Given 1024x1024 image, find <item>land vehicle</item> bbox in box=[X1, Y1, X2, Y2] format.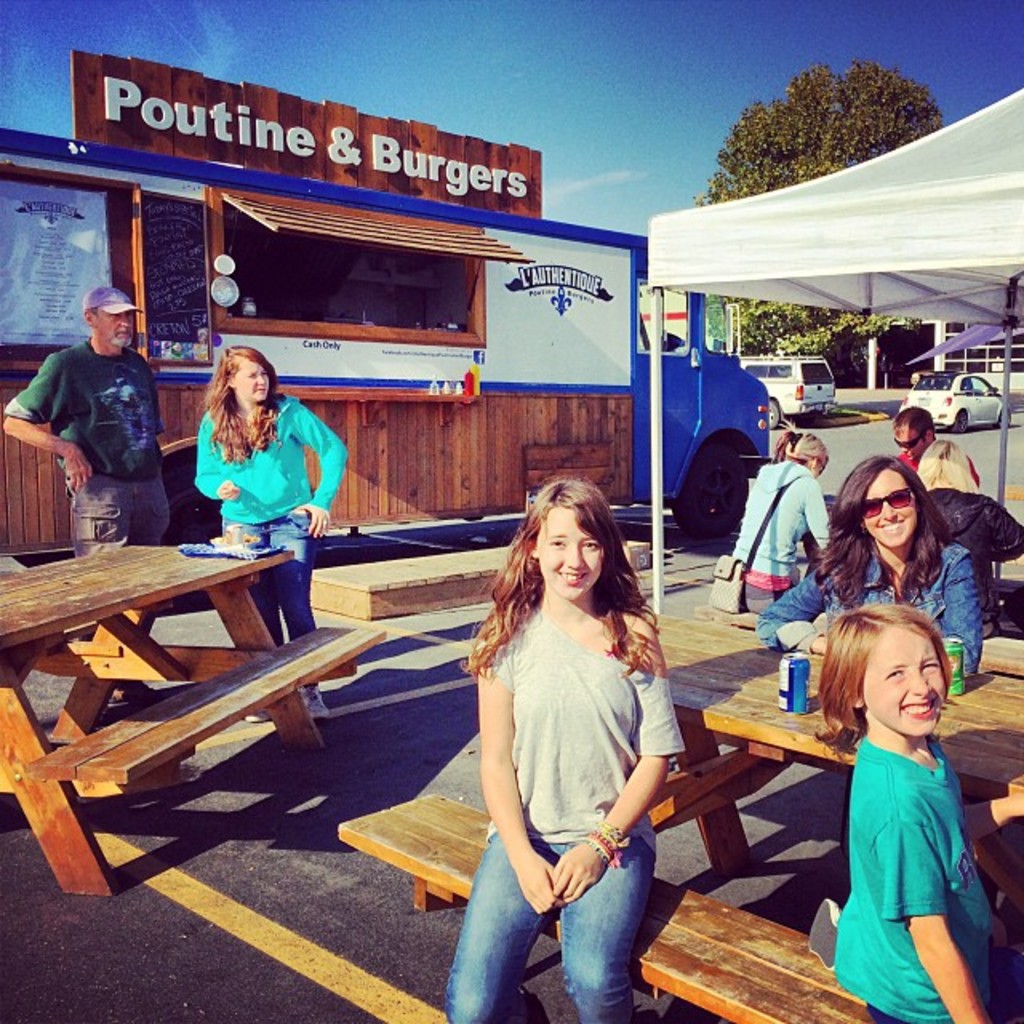
box=[0, 126, 787, 541].
